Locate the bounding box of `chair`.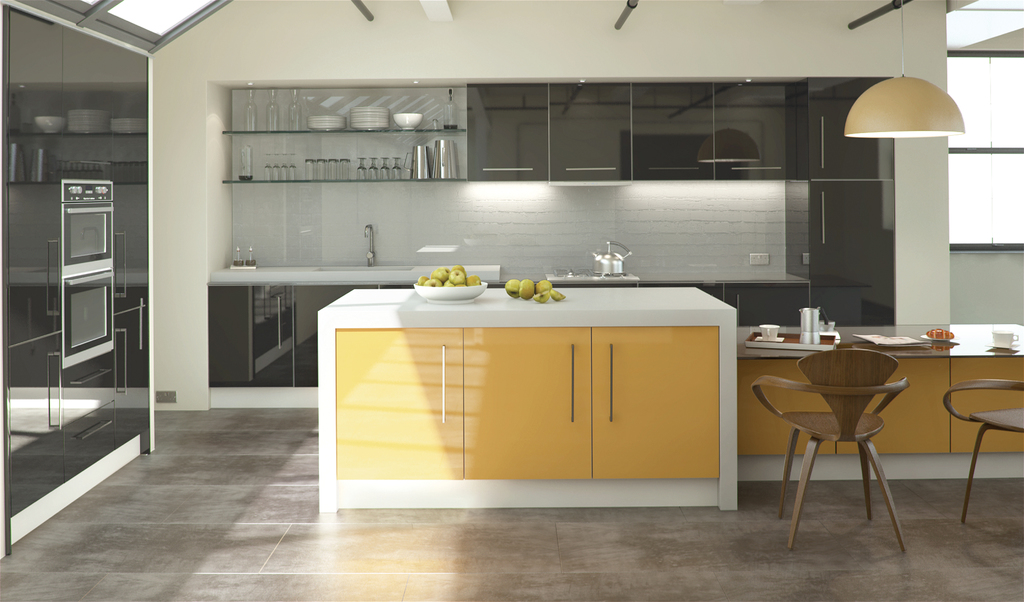
Bounding box: region(759, 324, 921, 564).
